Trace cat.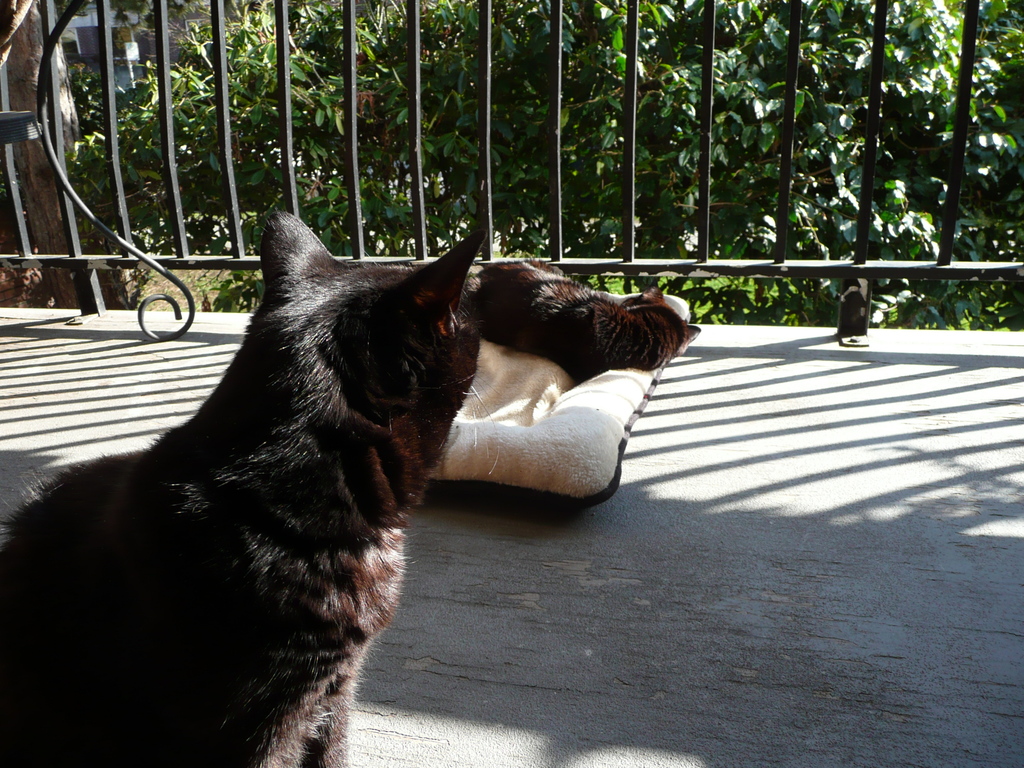
Traced to (x1=0, y1=209, x2=502, y2=767).
